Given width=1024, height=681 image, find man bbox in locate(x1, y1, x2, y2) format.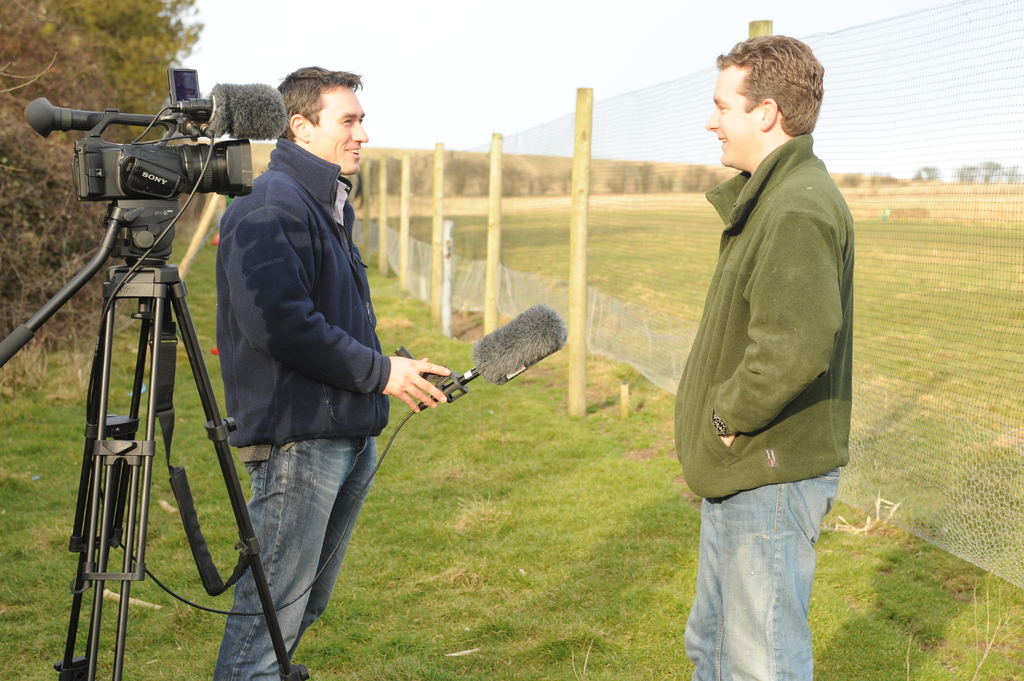
locate(659, 1, 876, 666).
